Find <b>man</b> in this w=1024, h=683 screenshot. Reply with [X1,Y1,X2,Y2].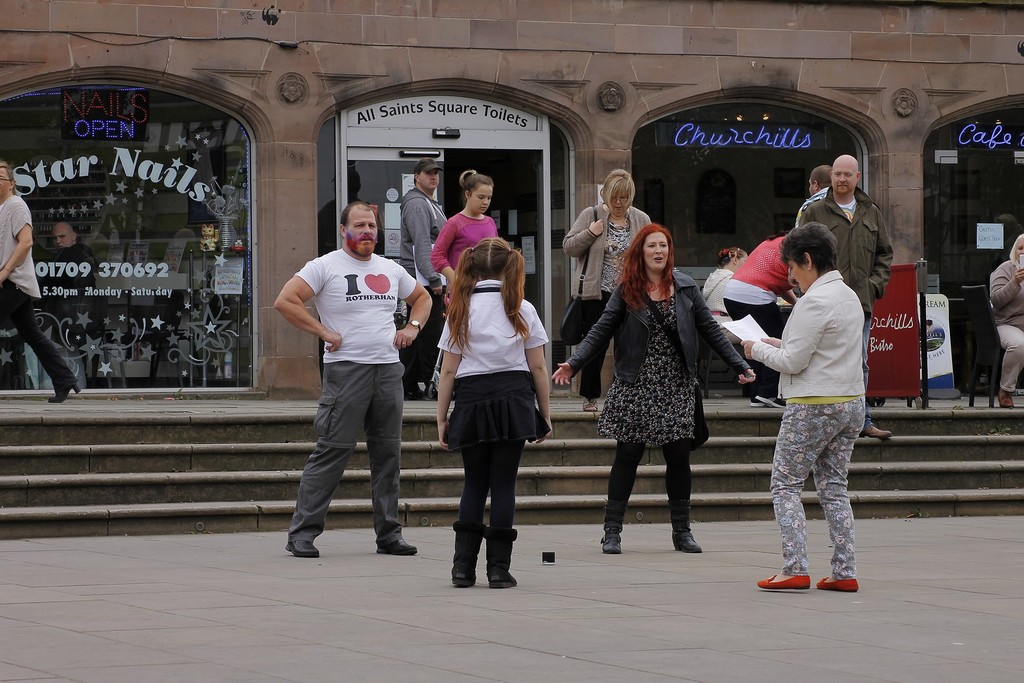
[0,161,84,403].
